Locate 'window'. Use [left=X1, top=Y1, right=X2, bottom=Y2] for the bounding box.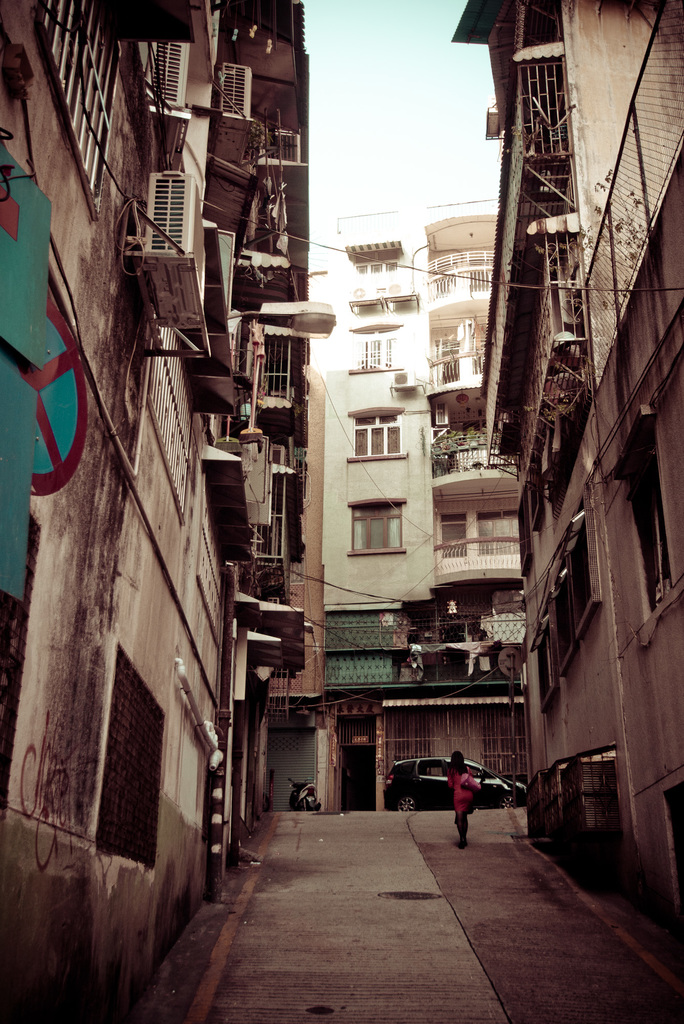
[left=528, top=615, right=555, bottom=711].
